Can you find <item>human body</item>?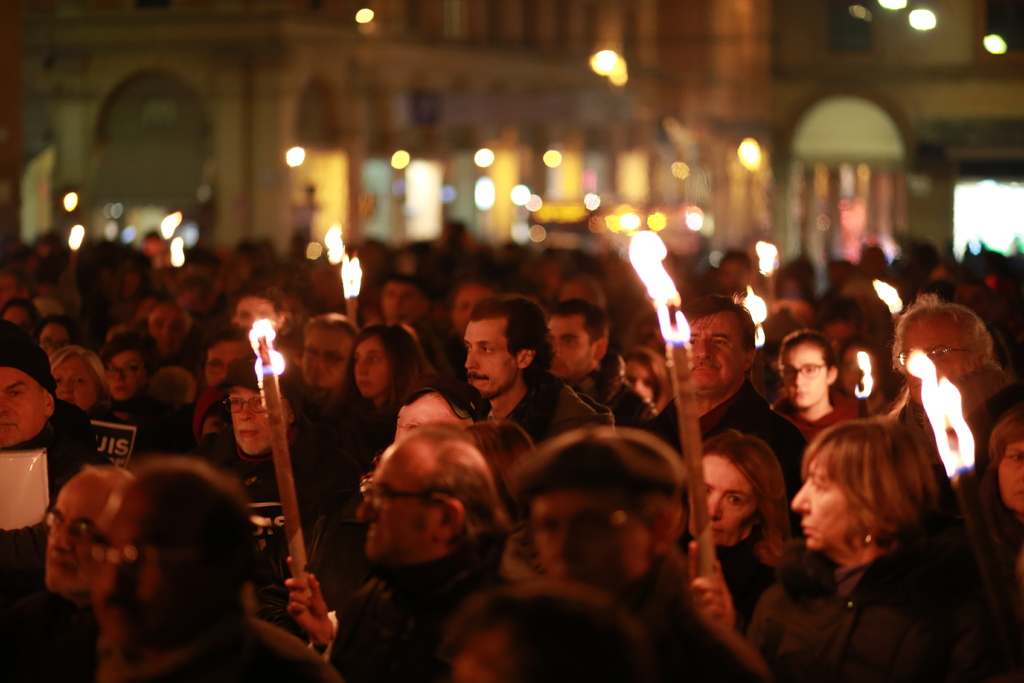
Yes, bounding box: [484, 374, 609, 451].
